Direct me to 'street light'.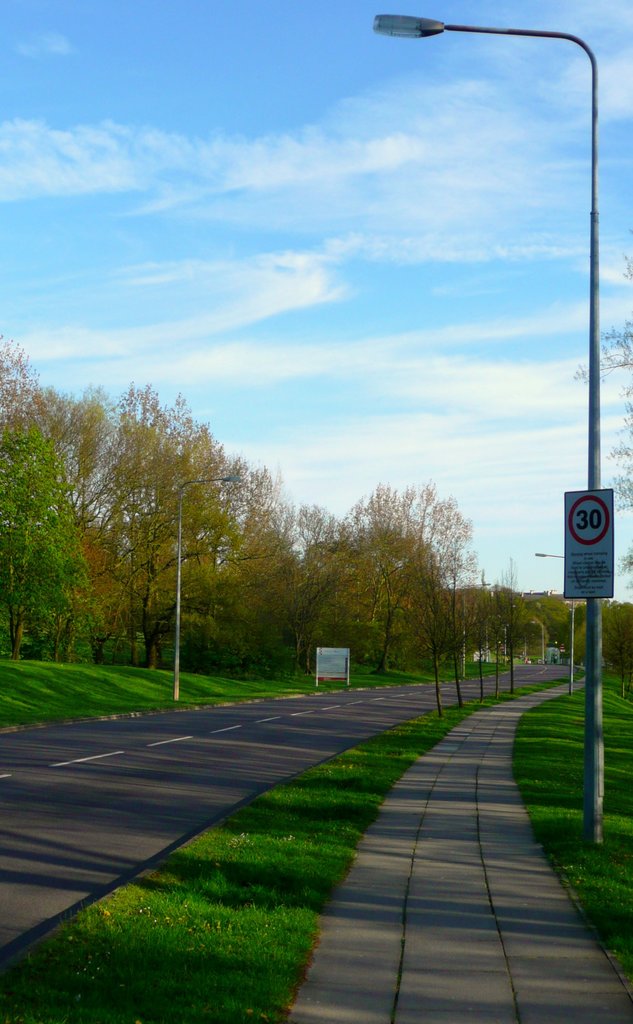
Direction: l=532, t=548, r=573, b=689.
